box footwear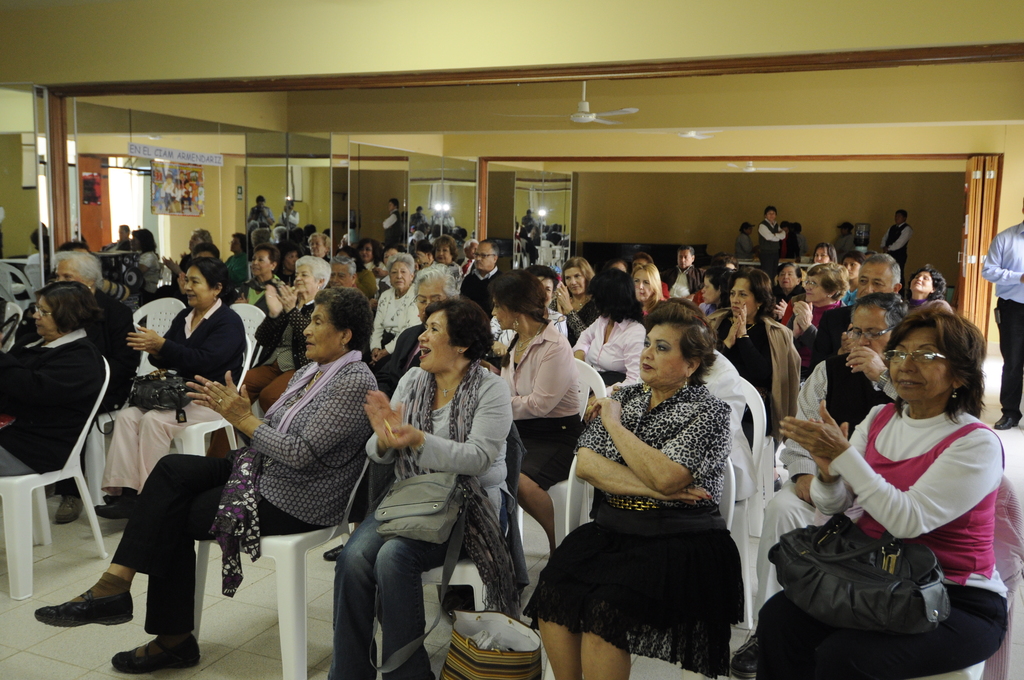
[x1=111, y1=634, x2=202, y2=674]
